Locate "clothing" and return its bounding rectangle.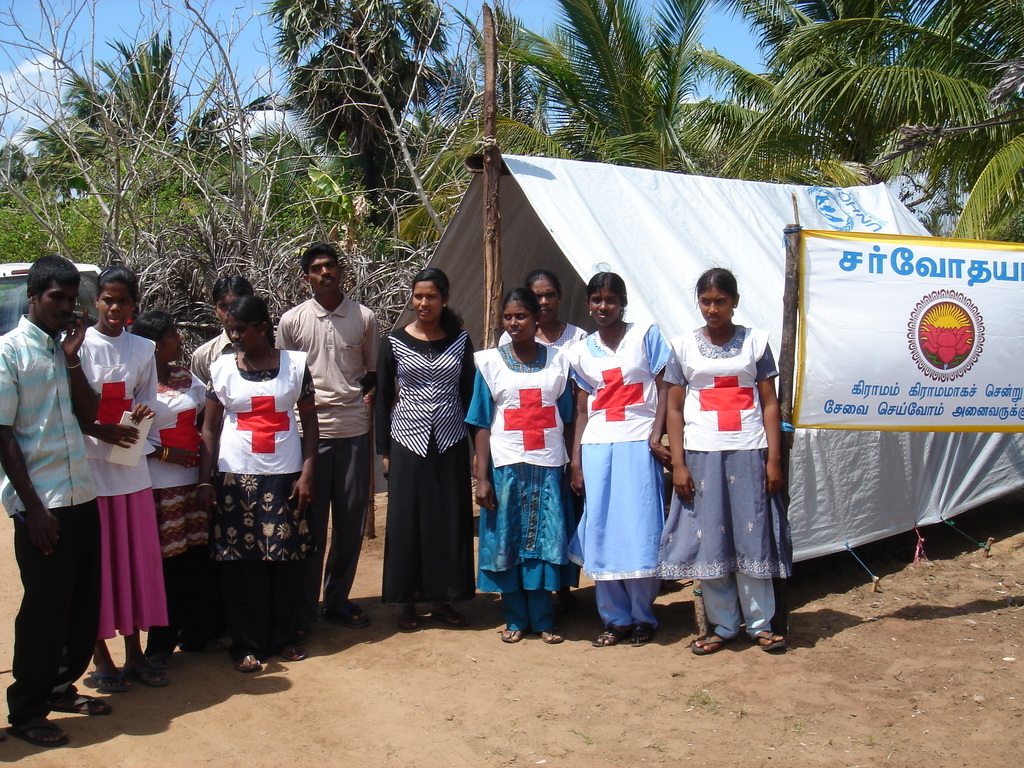
box=[460, 340, 577, 633].
